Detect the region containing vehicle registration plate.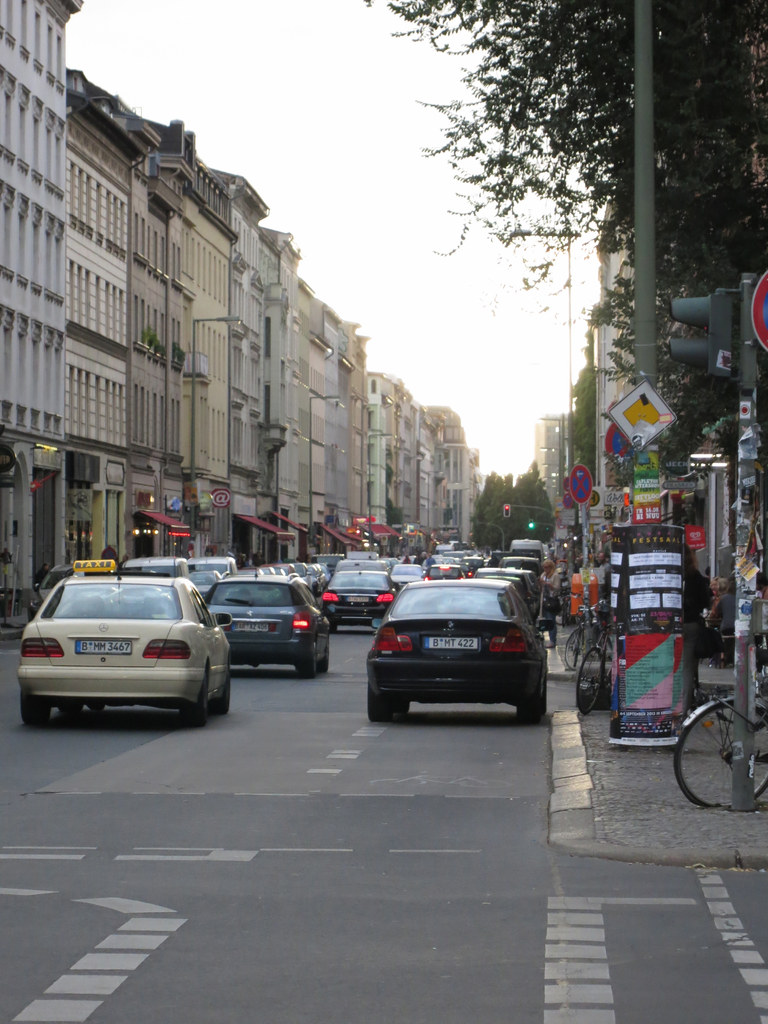
(426, 633, 482, 652).
